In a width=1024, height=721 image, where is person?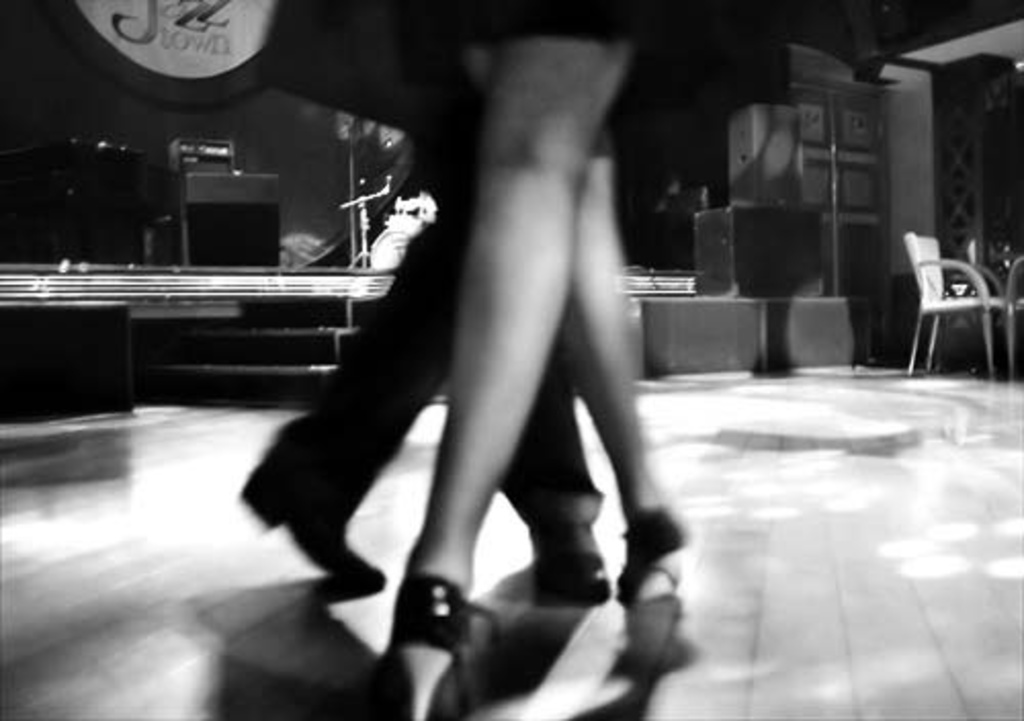
bbox=(236, 0, 610, 592).
